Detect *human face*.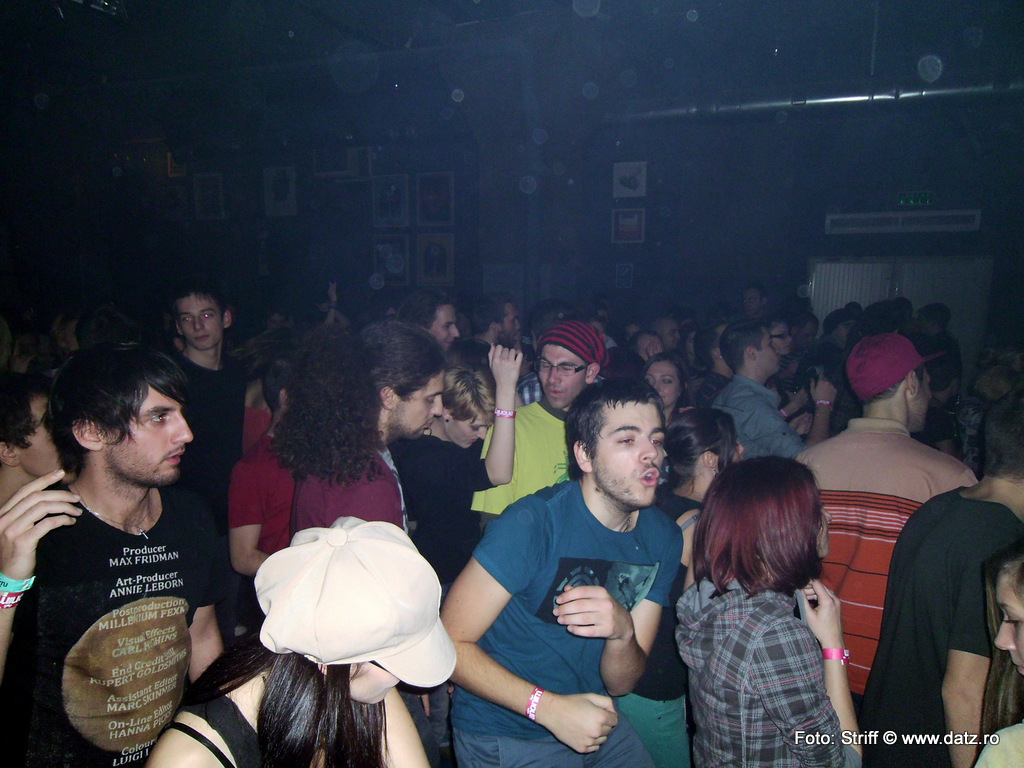
Detected at left=390, top=370, right=445, bottom=435.
